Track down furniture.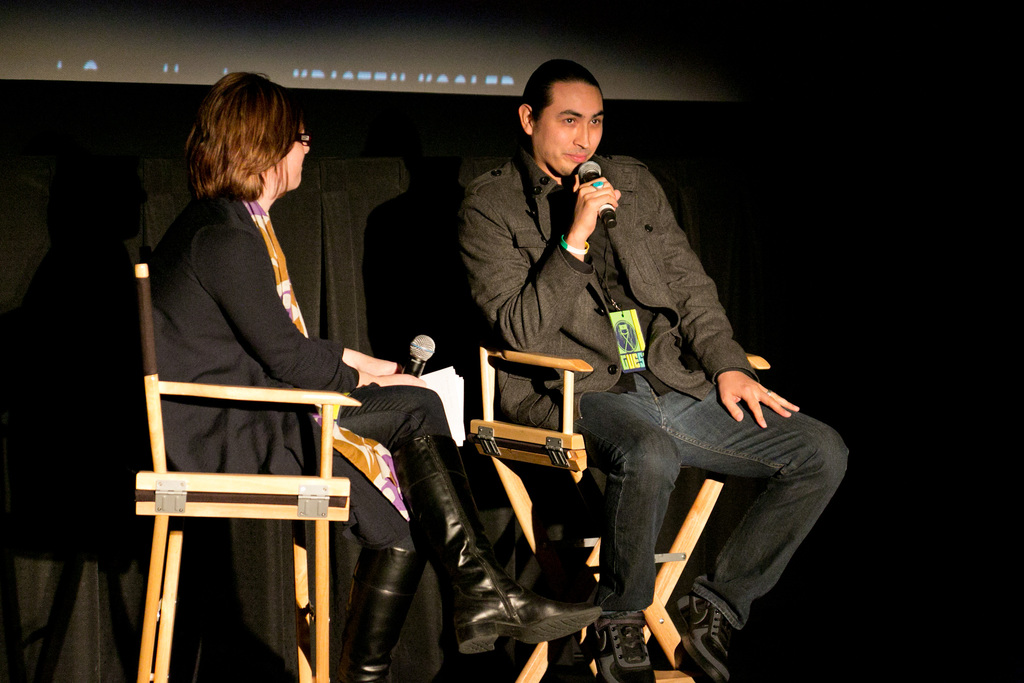
Tracked to <bbox>135, 258, 363, 682</bbox>.
